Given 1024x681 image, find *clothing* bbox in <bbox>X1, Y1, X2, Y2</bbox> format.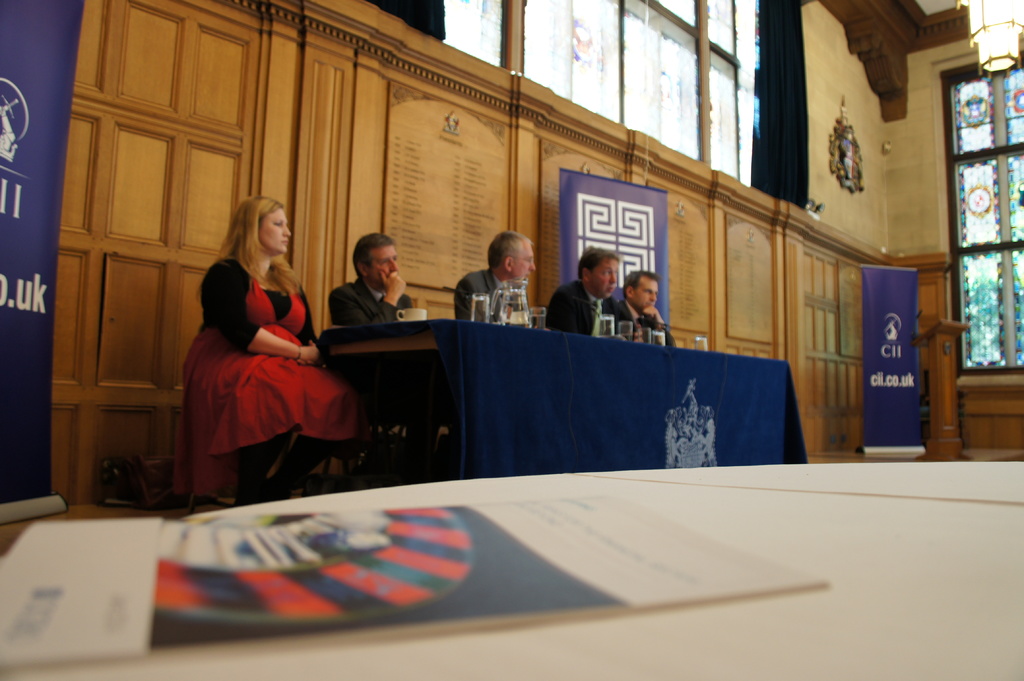
<bbox>452, 269, 531, 319</bbox>.
